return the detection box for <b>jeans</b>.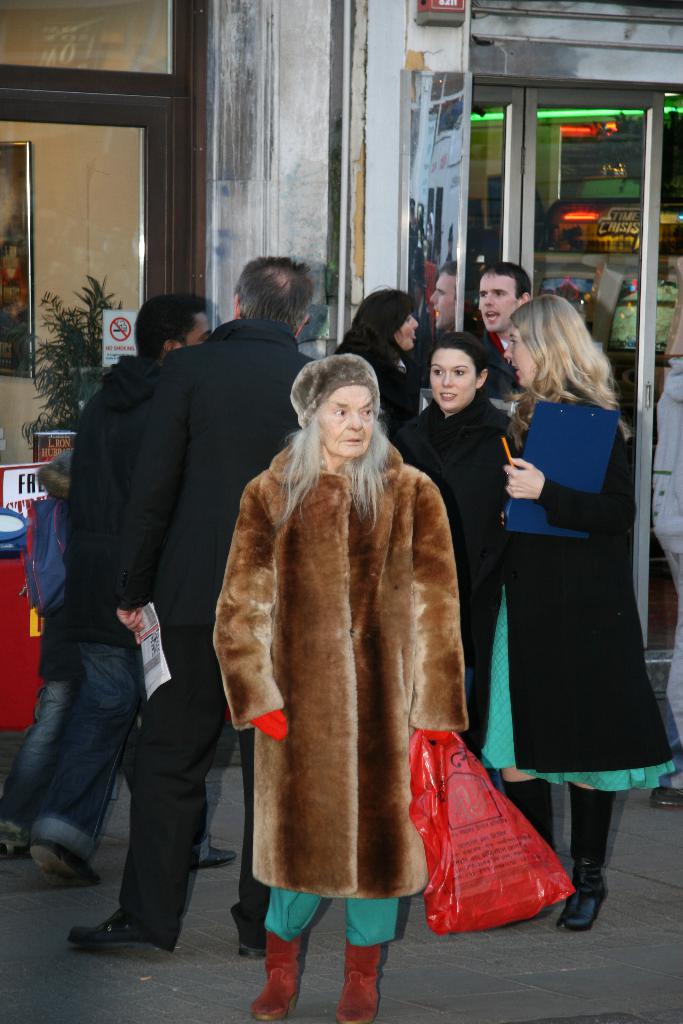
29,639,160,932.
